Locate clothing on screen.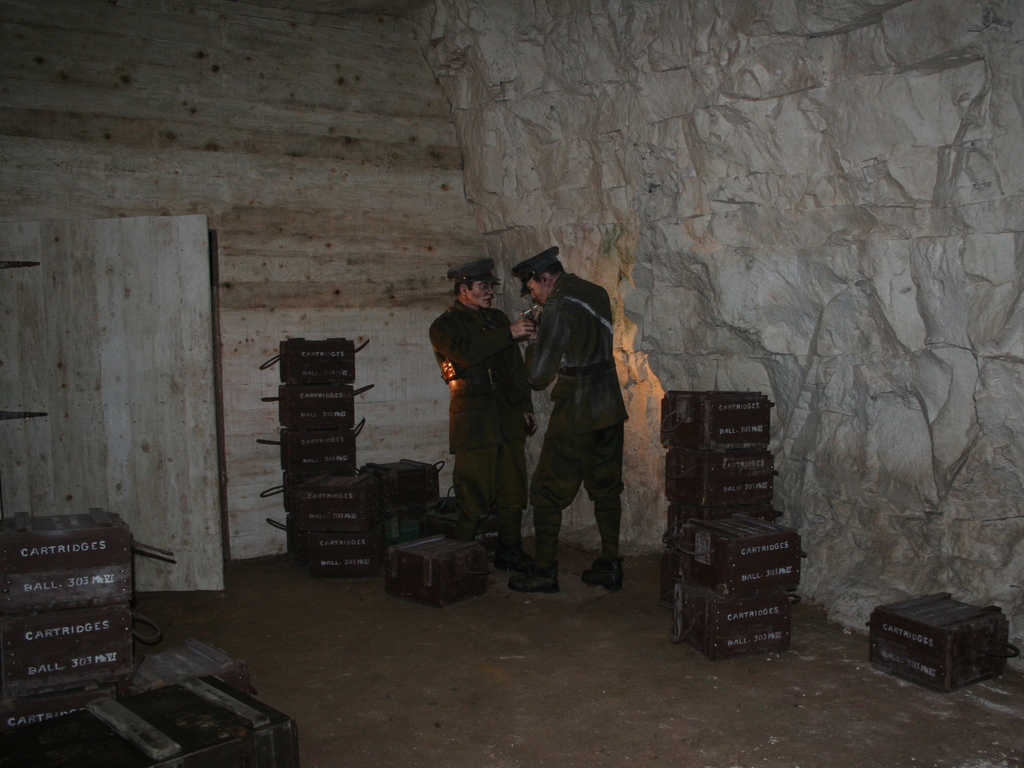
On screen at [left=521, top=243, right=634, bottom=577].
